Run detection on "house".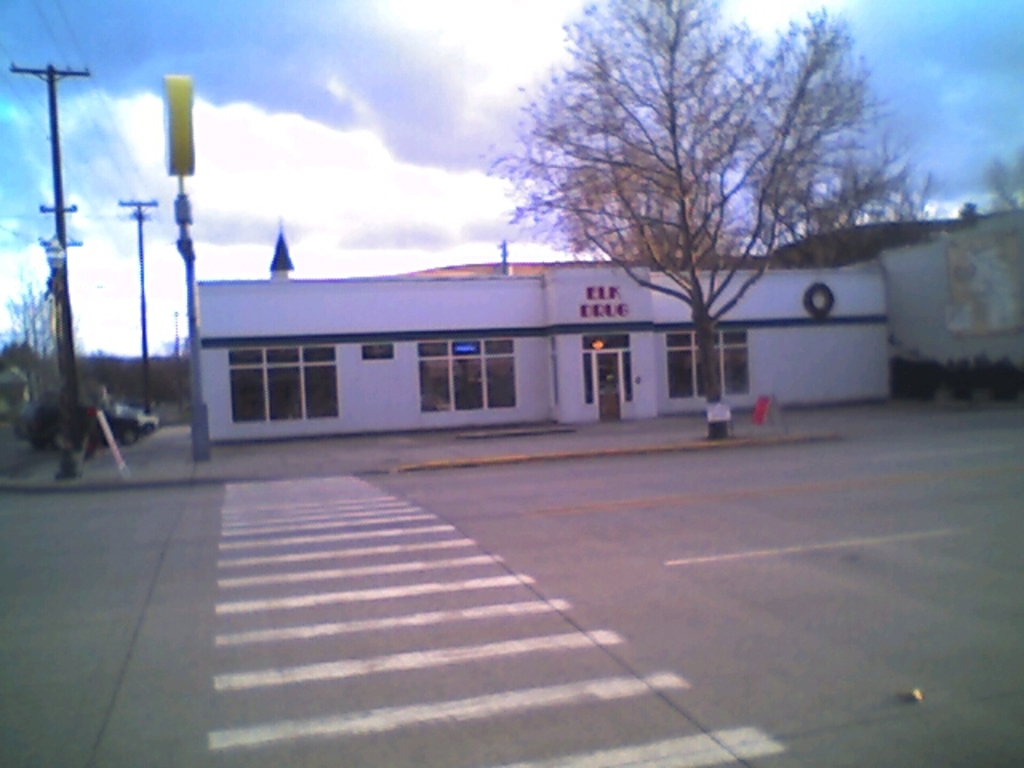
Result: [189, 240, 898, 445].
